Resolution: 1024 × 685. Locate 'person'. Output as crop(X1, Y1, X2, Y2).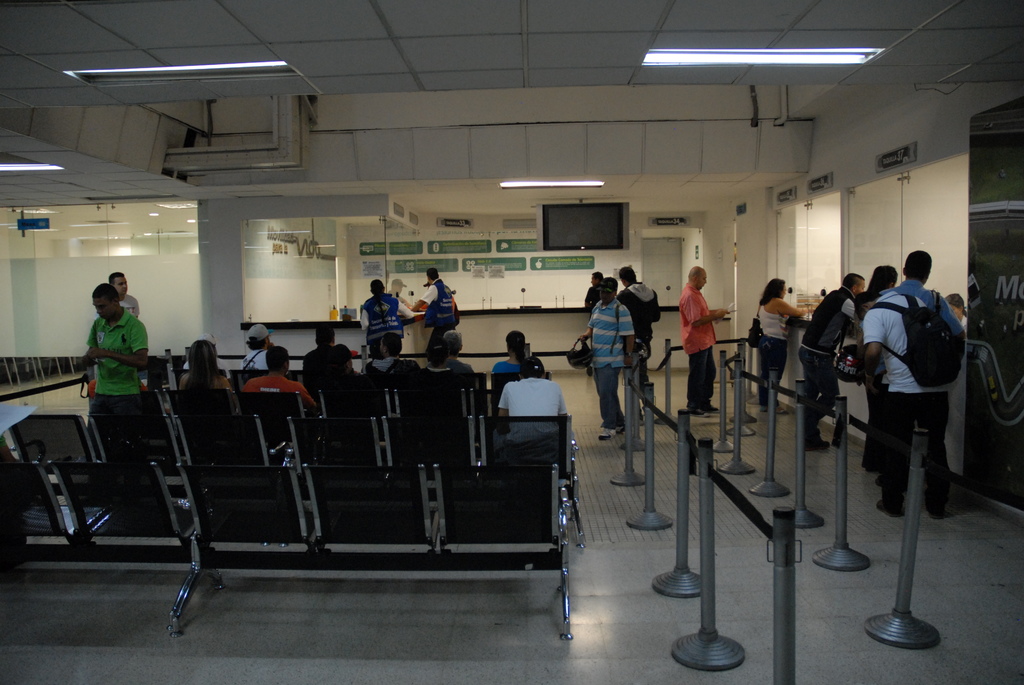
crop(303, 323, 338, 373).
